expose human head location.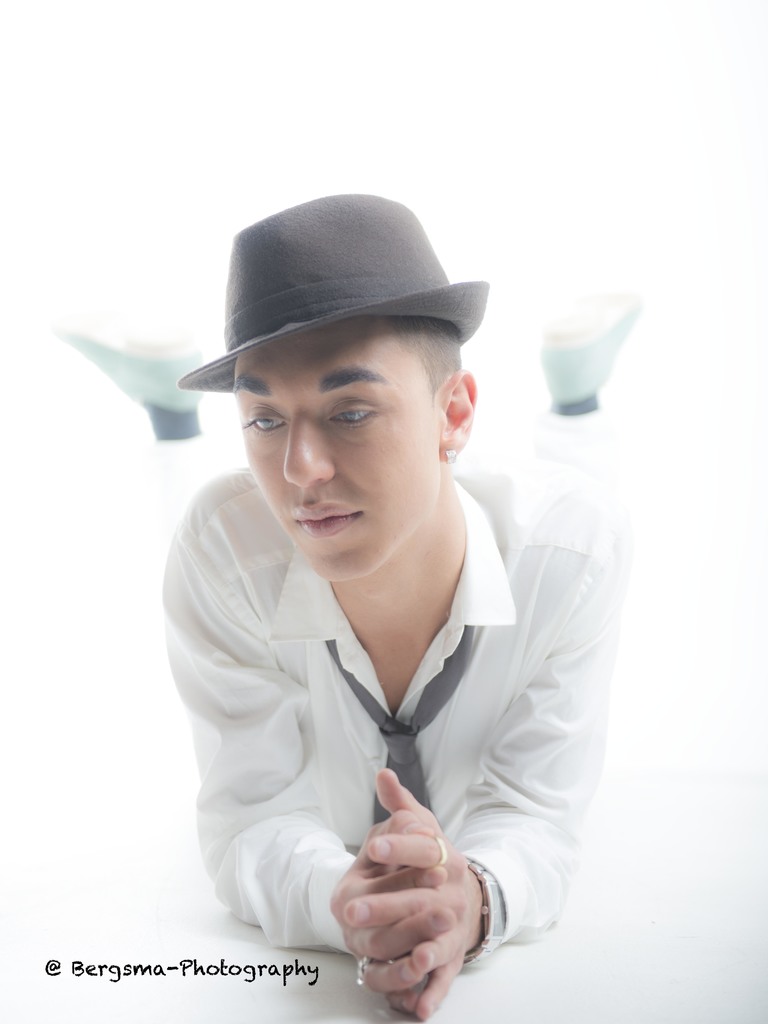
Exposed at {"x1": 183, "y1": 186, "x2": 486, "y2": 583}.
